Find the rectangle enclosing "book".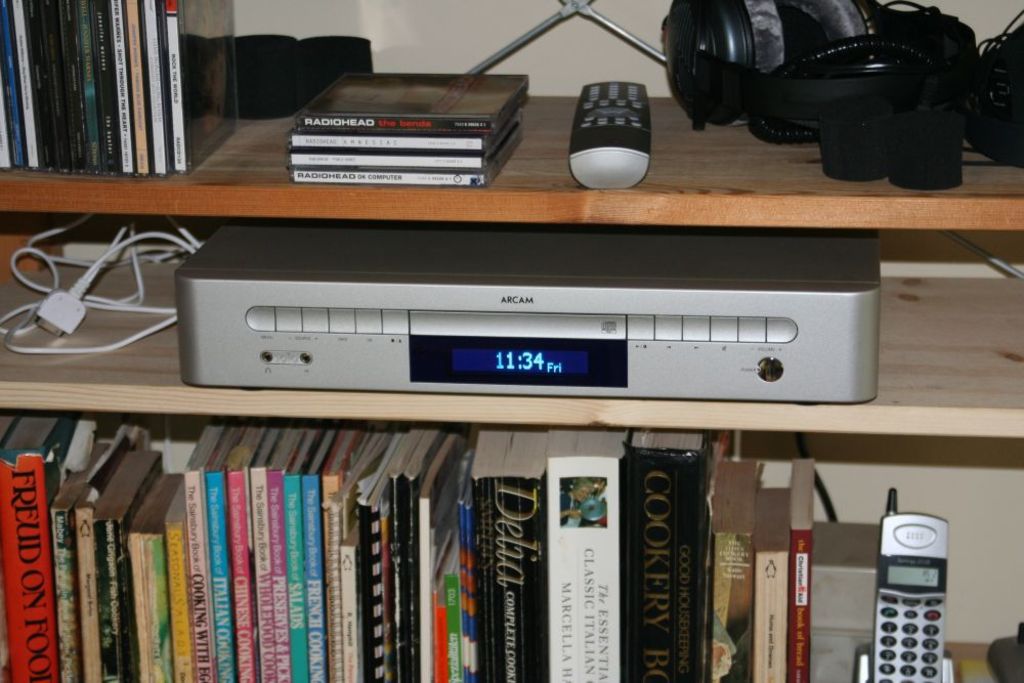
BBox(549, 425, 627, 682).
